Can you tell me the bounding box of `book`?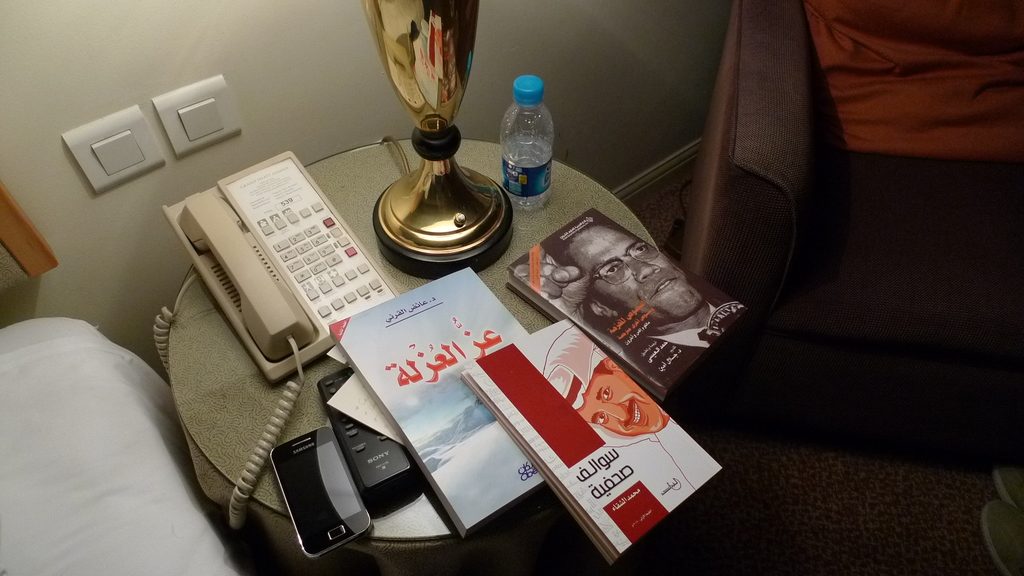
{"left": 501, "top": 196, "right": 755, "bottom": 403}.
